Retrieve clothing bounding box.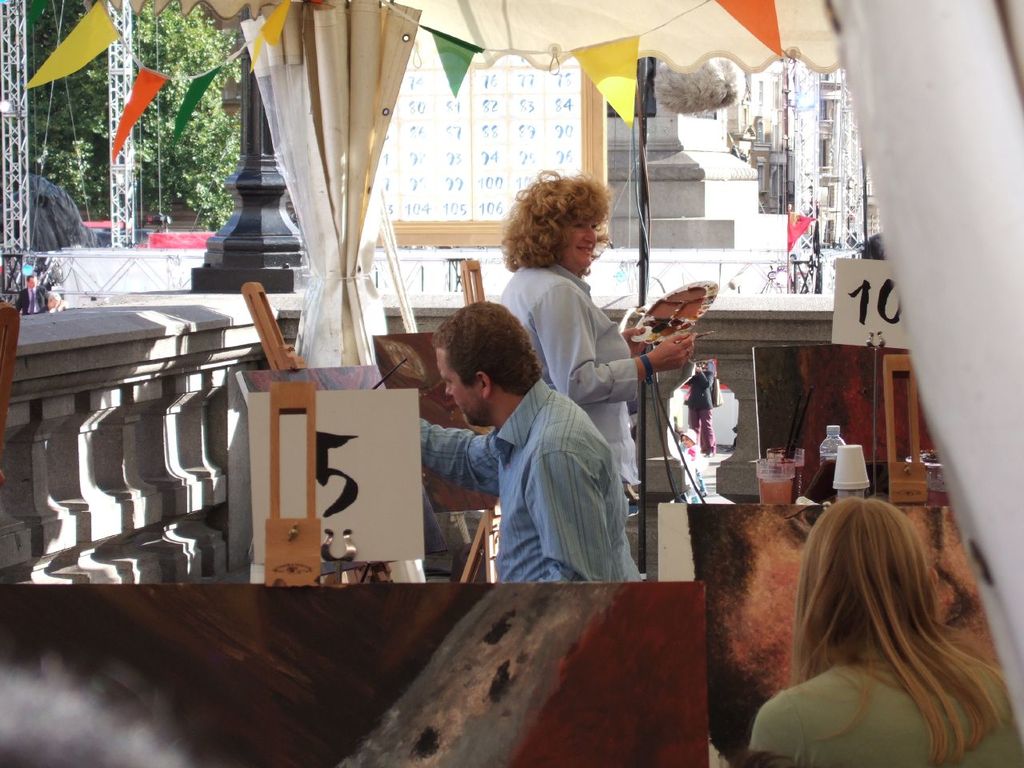
Bounding box: 751:651:1021:765.
